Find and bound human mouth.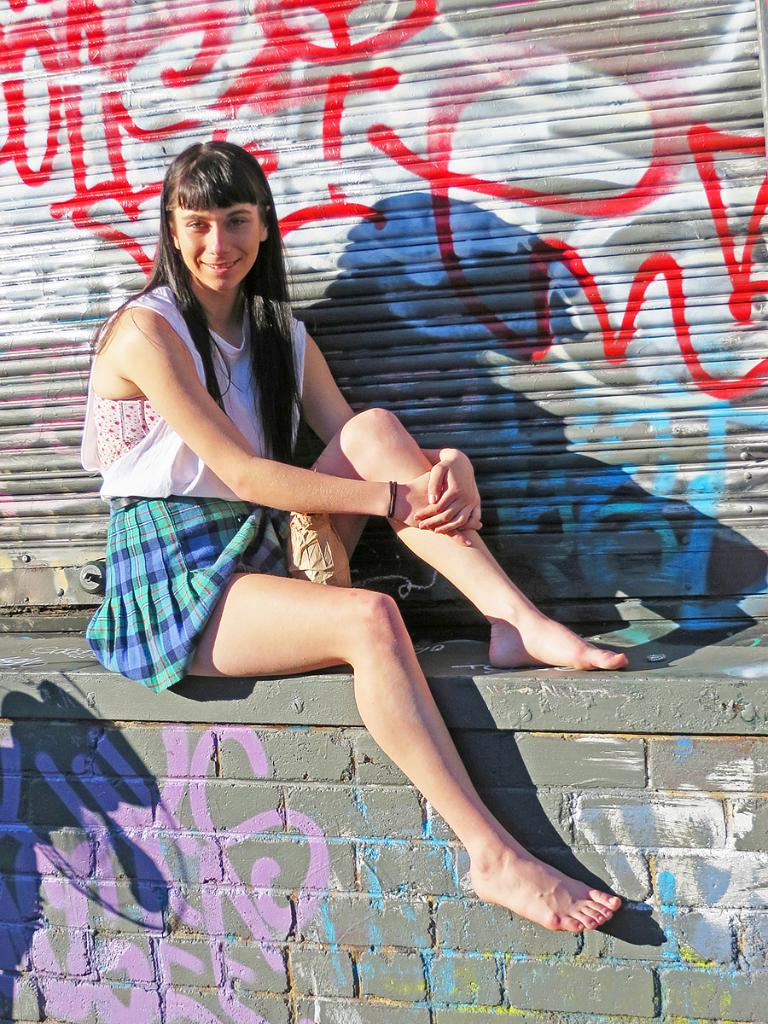
Bound: [left=199, top=255, right=240, bottom=275].
